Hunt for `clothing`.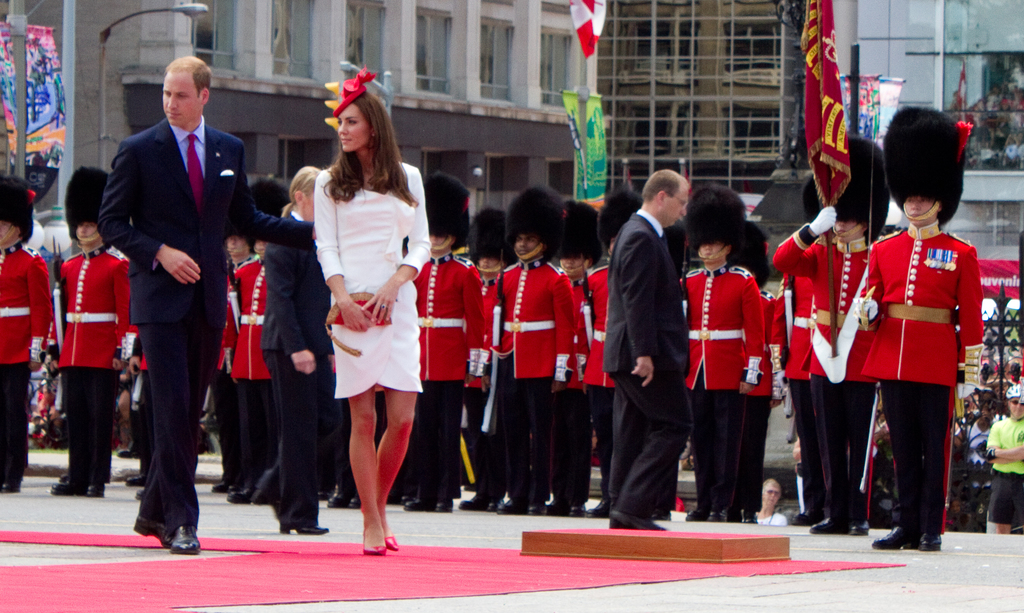
Hunted down at <region>672, 260, 751, 514</region>.
